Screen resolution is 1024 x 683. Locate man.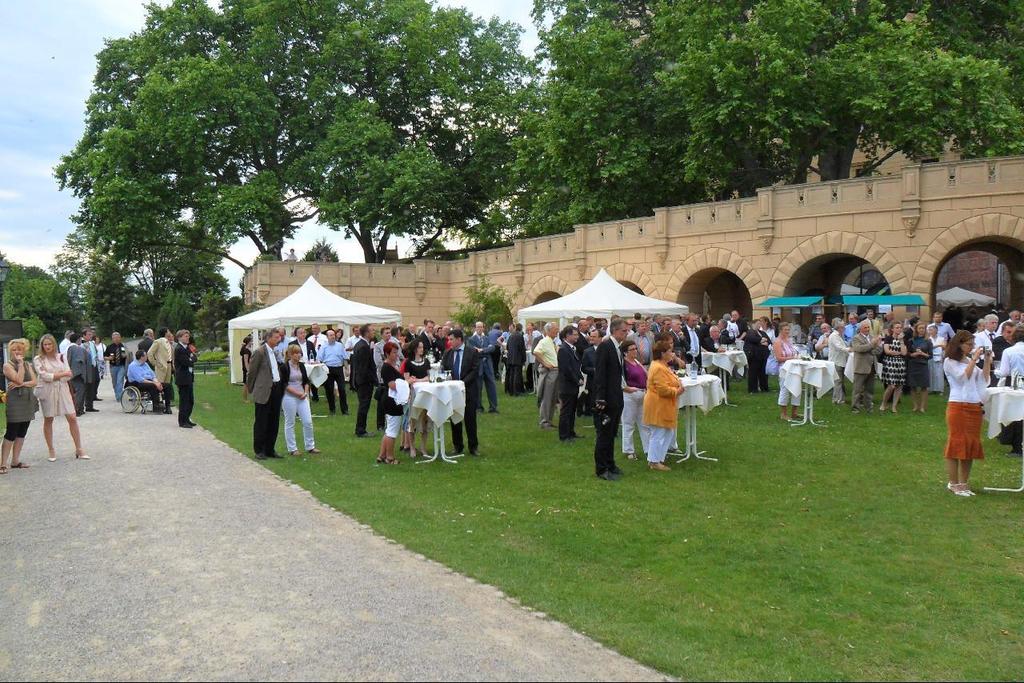
detection(930, 315, 954, 342).
